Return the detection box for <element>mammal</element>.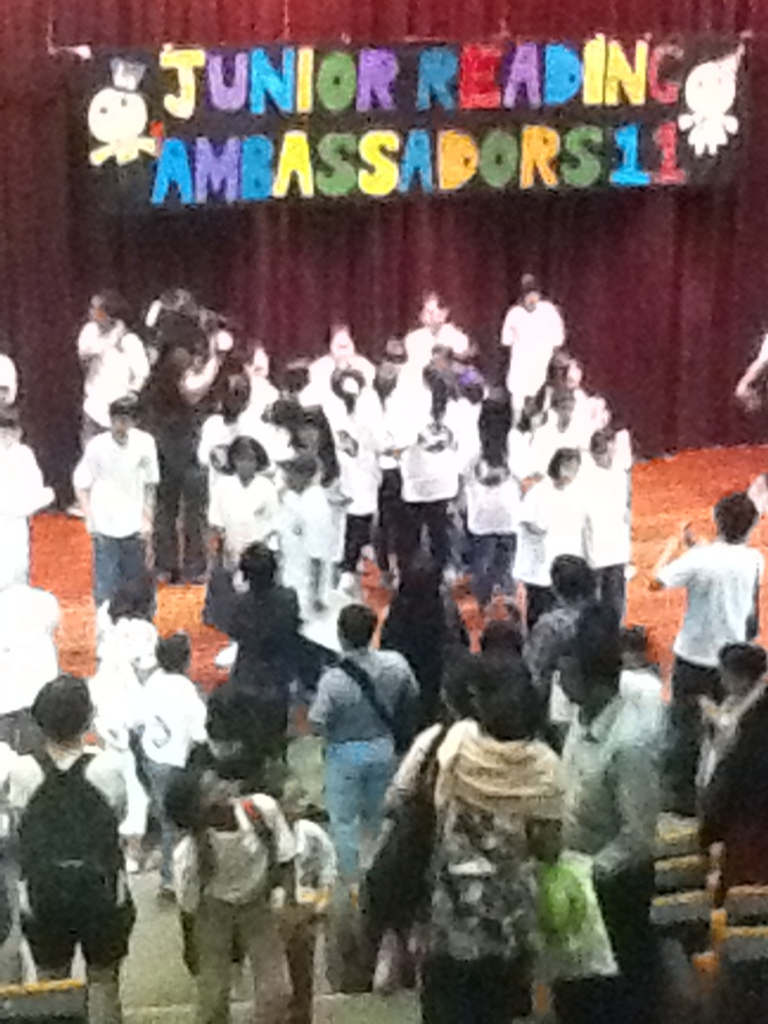
422:650:571:1023.
